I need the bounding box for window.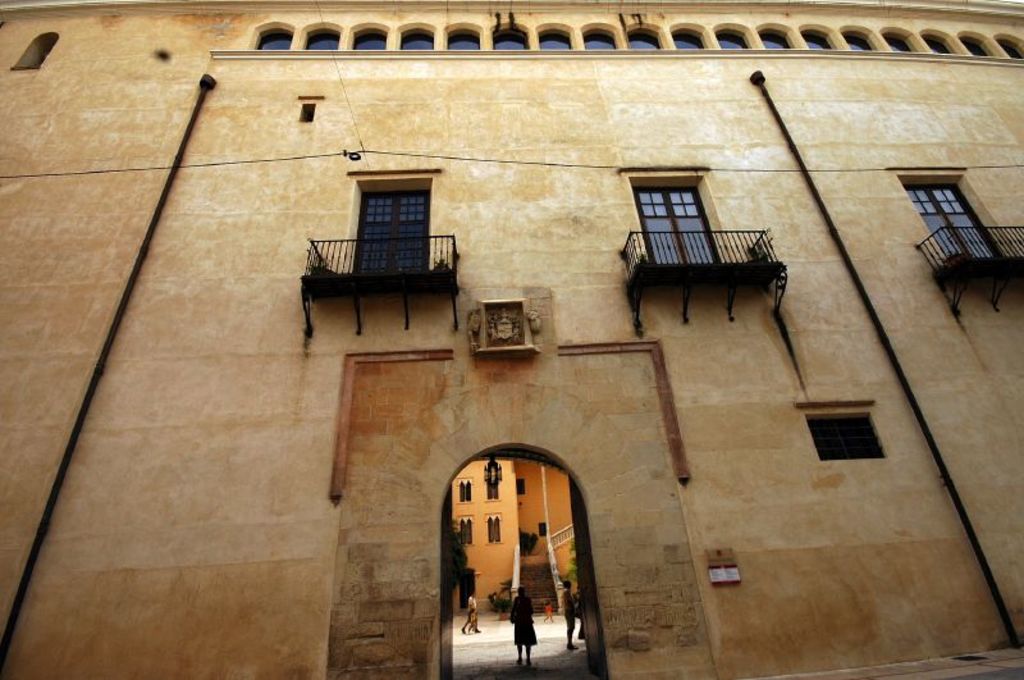
Here it is: x1=584 y1=32 x2=607 y2=49.
